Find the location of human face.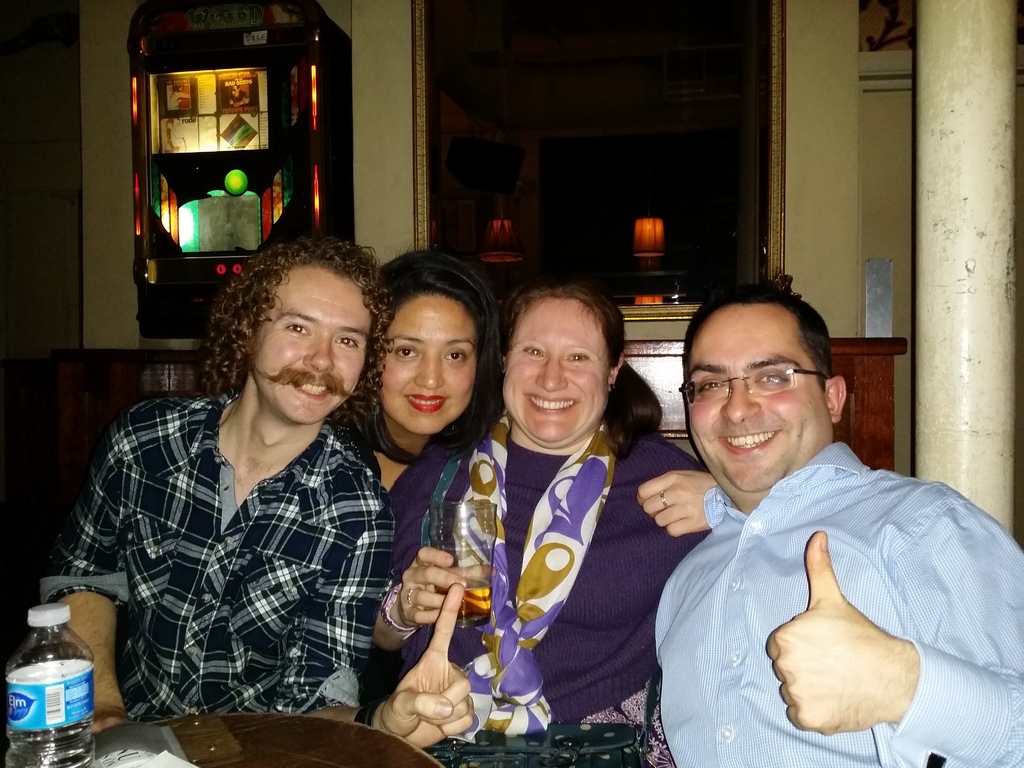
Location: [504, 291, 611, 454].
